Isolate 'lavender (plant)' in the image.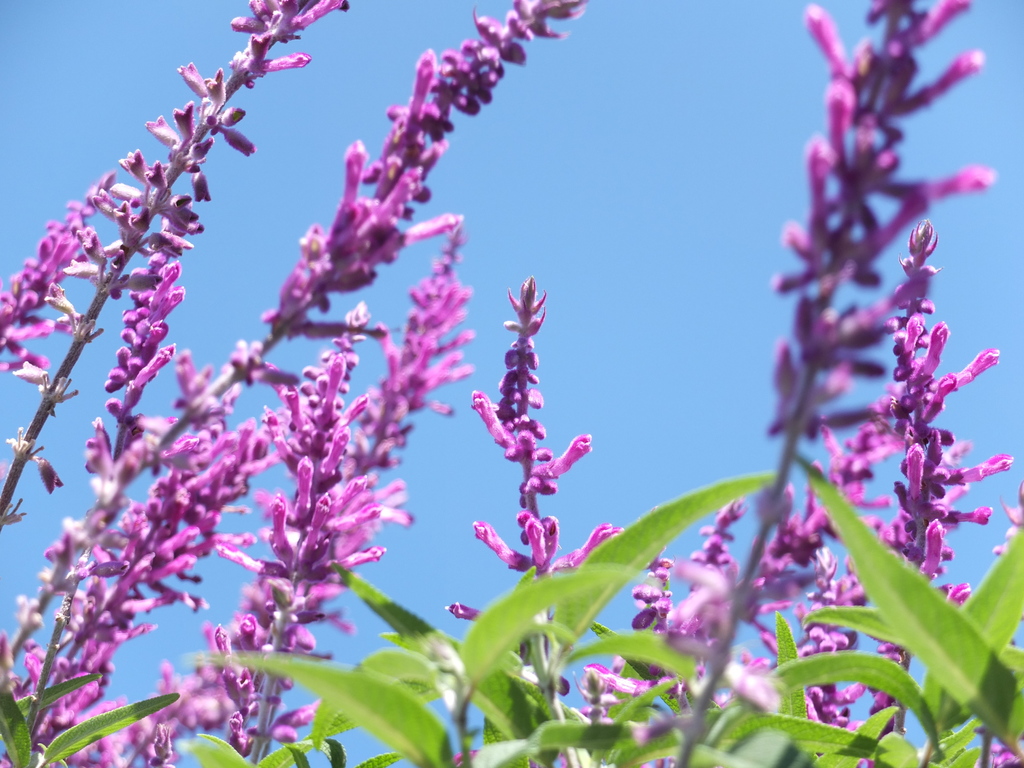
Isolated region: (0,167,113,372).
